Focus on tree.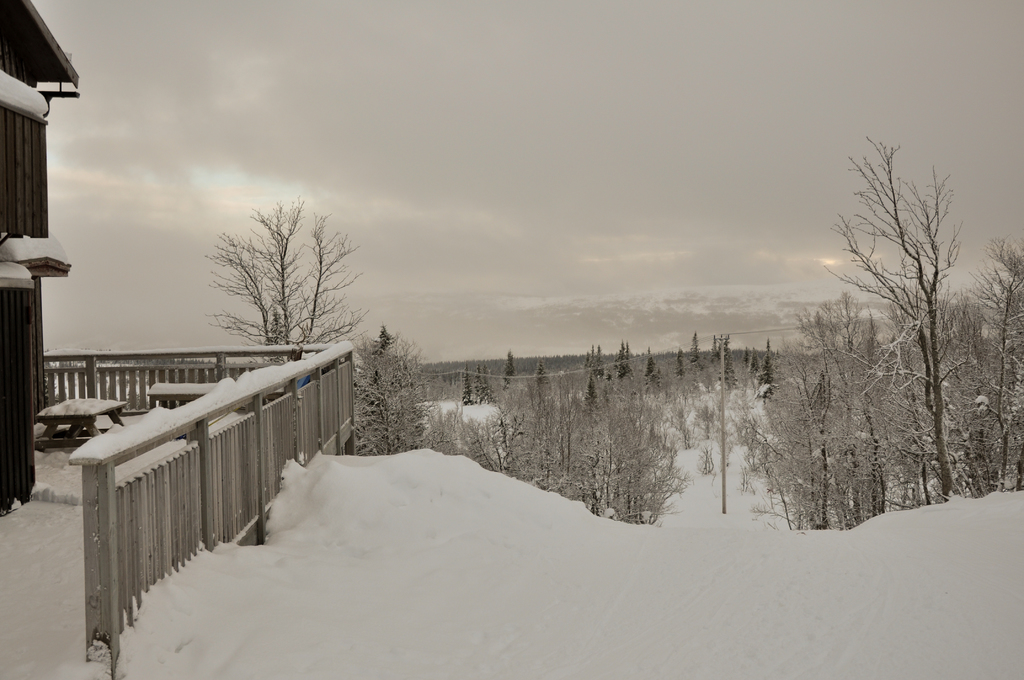
Focused at box(687, 325, 719, 375).
